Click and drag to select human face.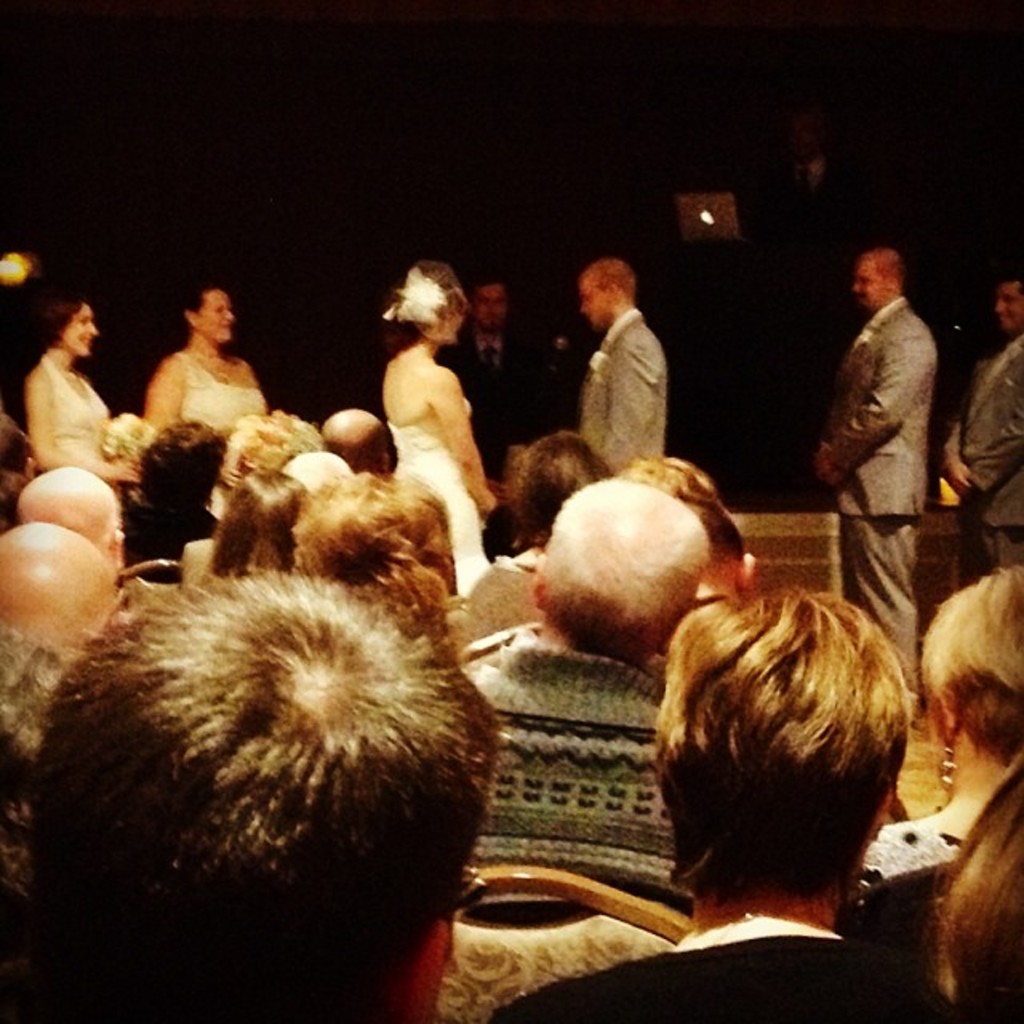
Selection: box=[856, 266, 882, 315].
